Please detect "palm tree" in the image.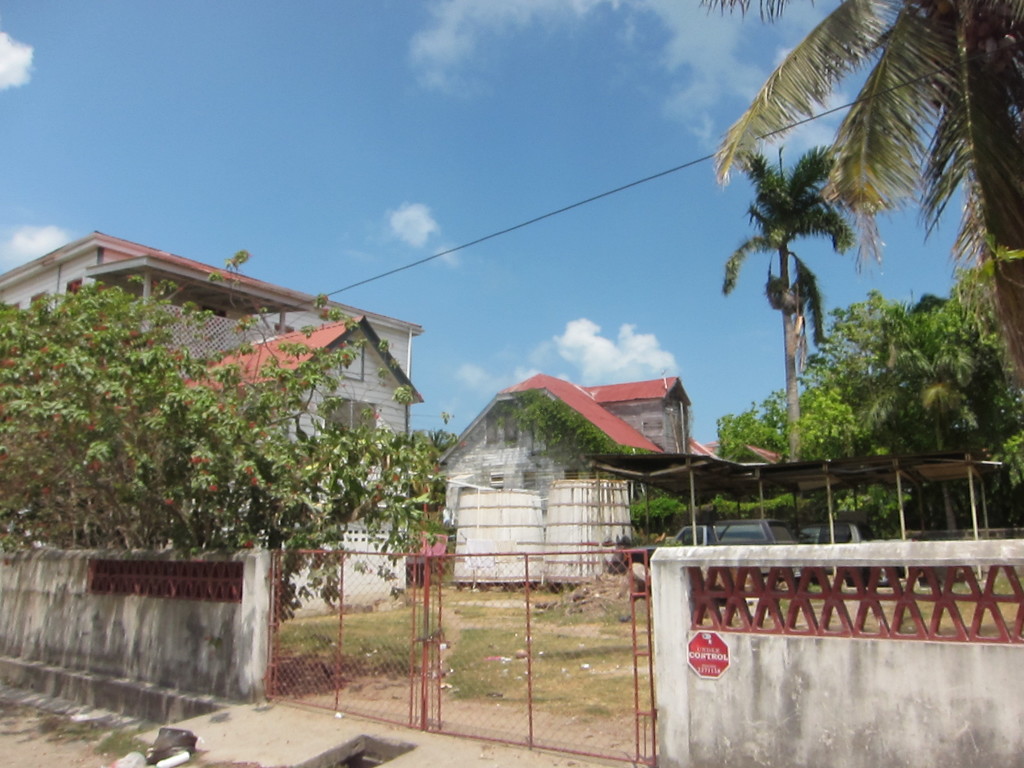
[774, 0, 1023, 409].
